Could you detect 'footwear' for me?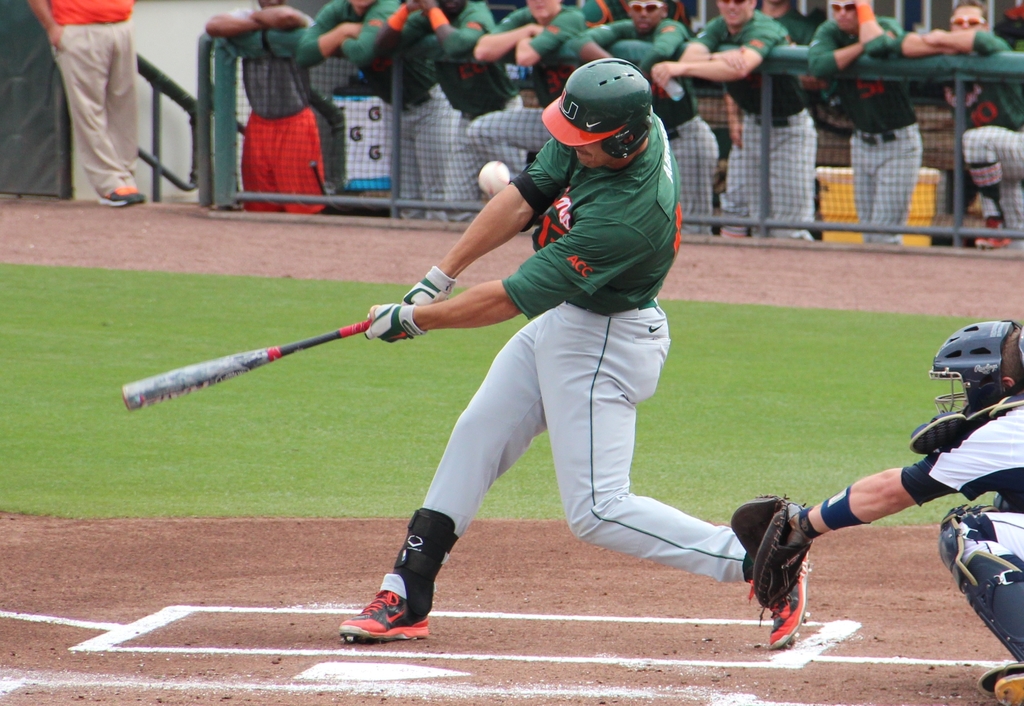
Detection result: [340, 571, 442, 642].
